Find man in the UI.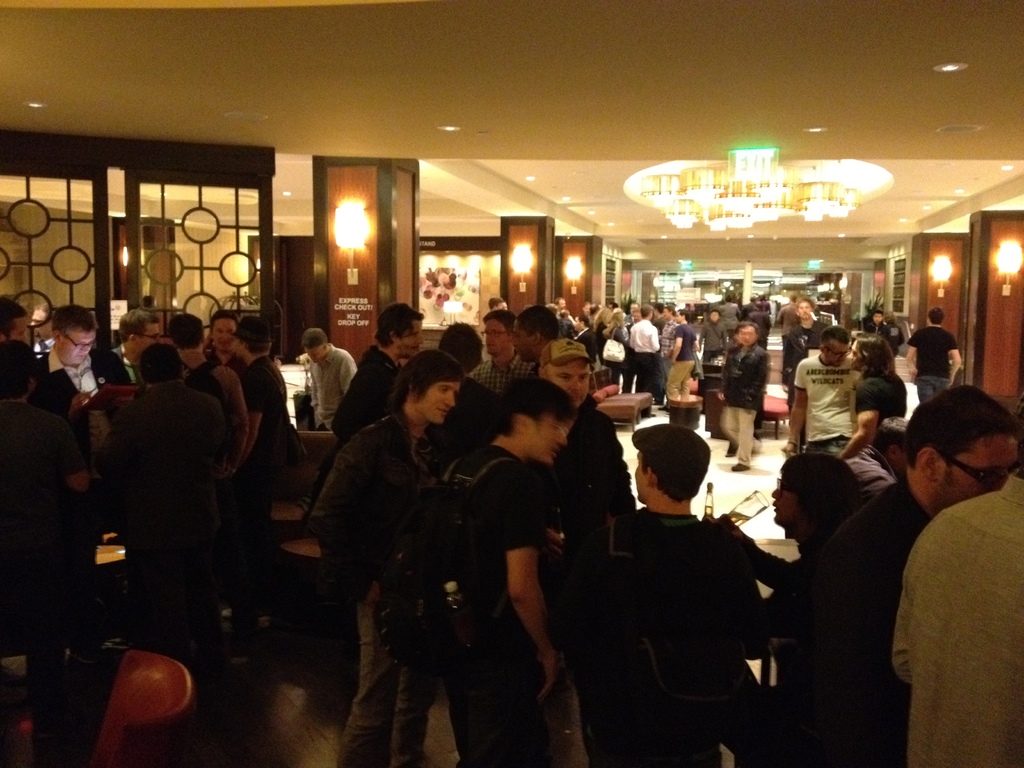
UI element at 717,323,768,472.
